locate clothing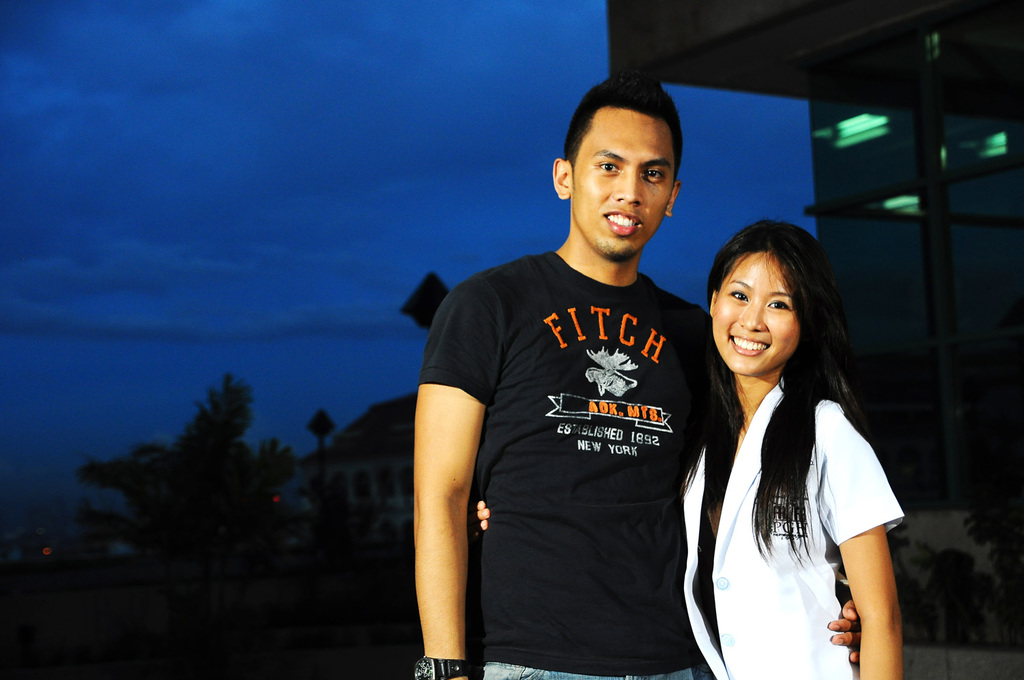
[left=440, top=197, right=735, bottom=657]
